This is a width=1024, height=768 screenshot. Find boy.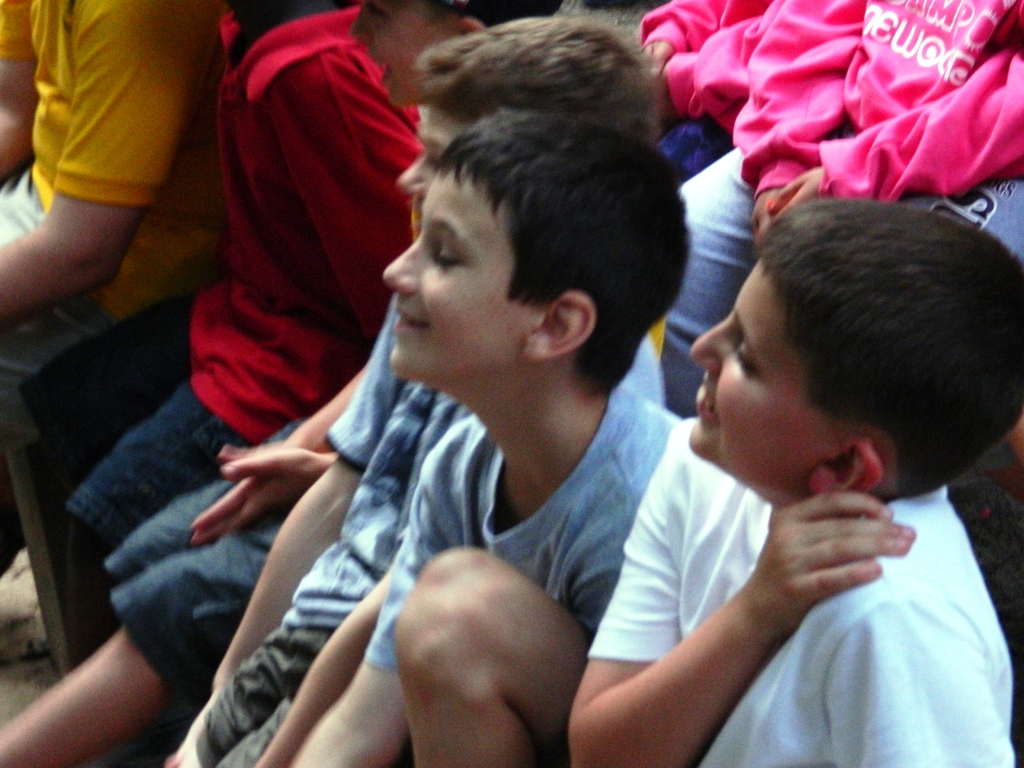
Bounding box: [x1=662, y1=0, x2=1023, y2=415].
